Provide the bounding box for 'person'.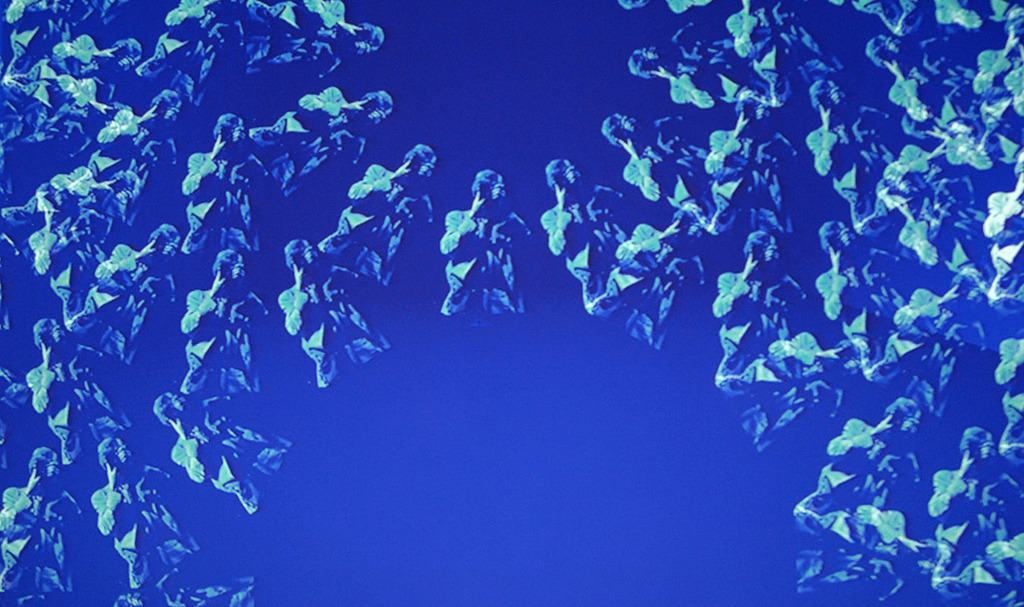
rect(803, 501, 941, 605).
